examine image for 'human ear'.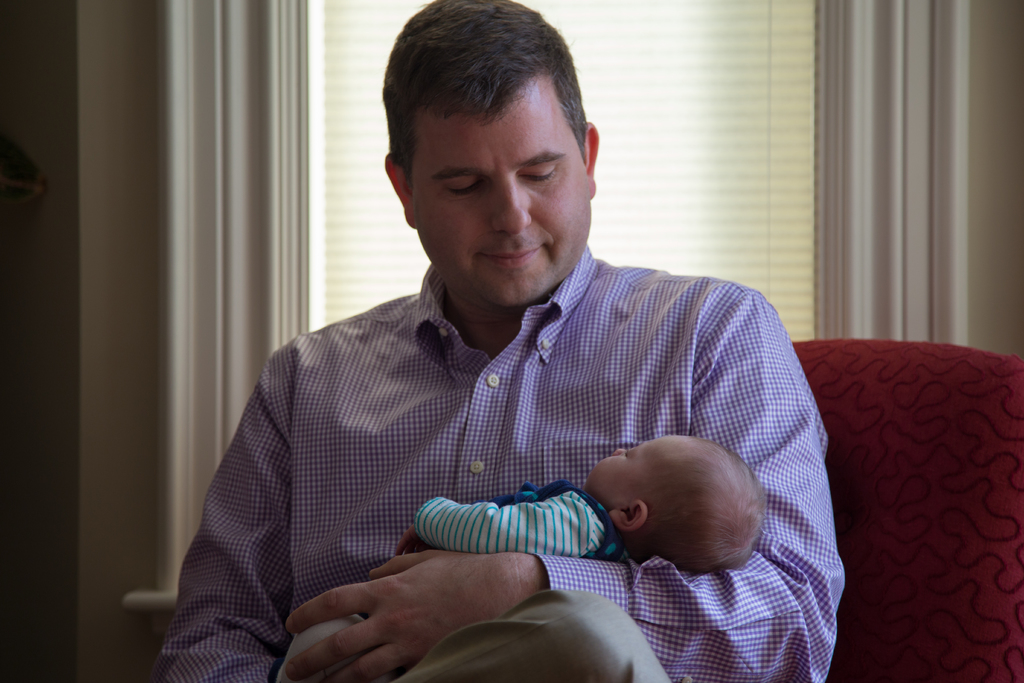
Examination result: rect(582, 122, 600, 198).
